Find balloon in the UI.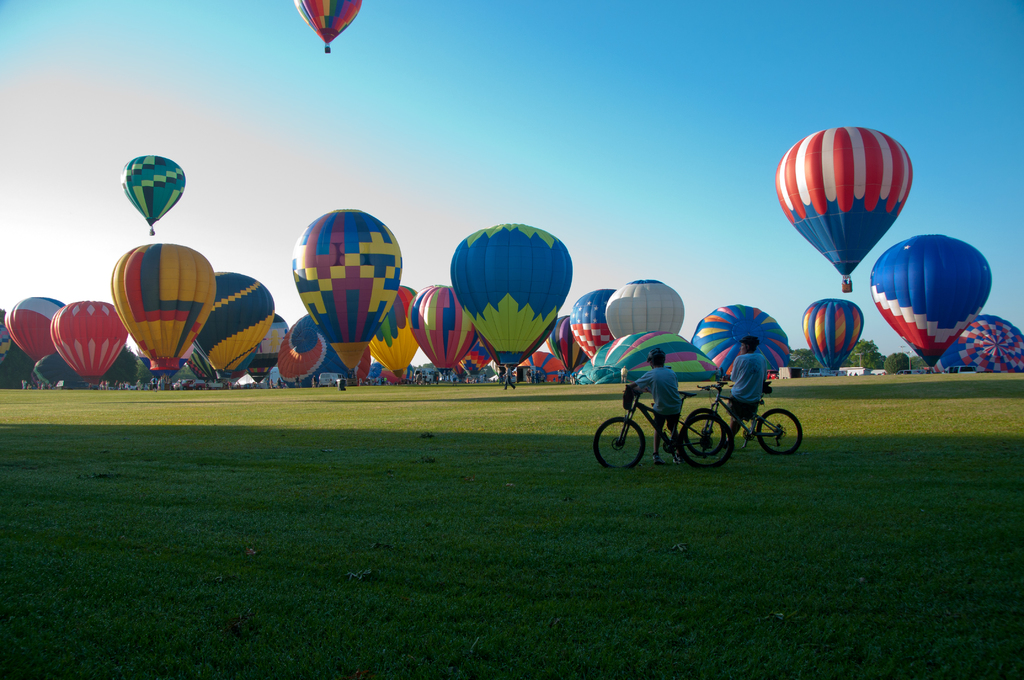
UI element at 570 284 616 359.
